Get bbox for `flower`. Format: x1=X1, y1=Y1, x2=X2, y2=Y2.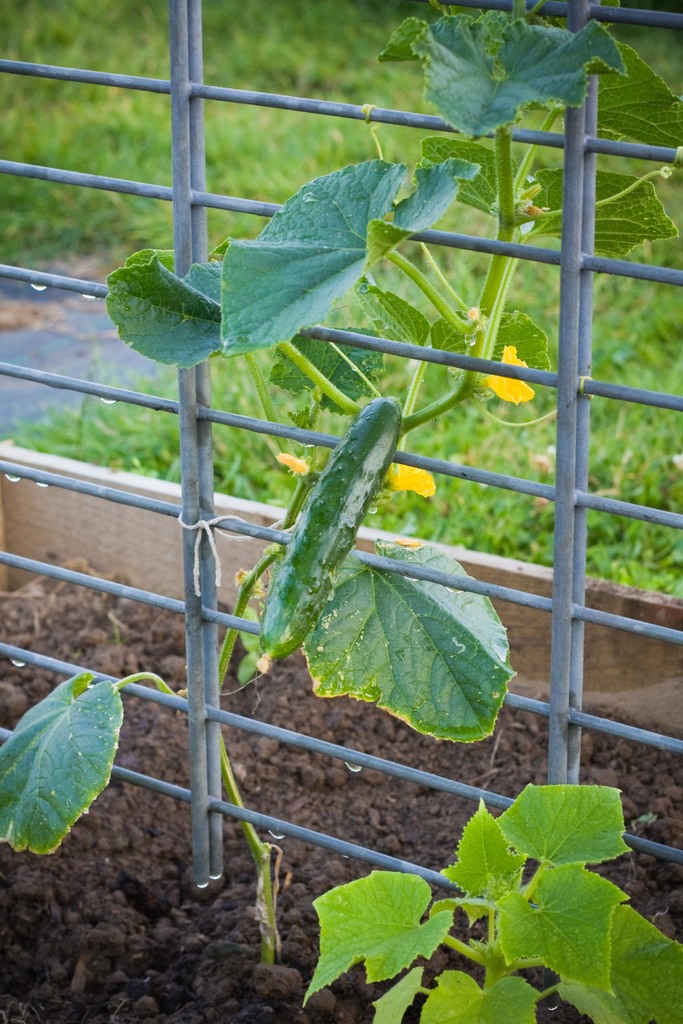
x1=474, y1=336, x2=538, y2=406.
